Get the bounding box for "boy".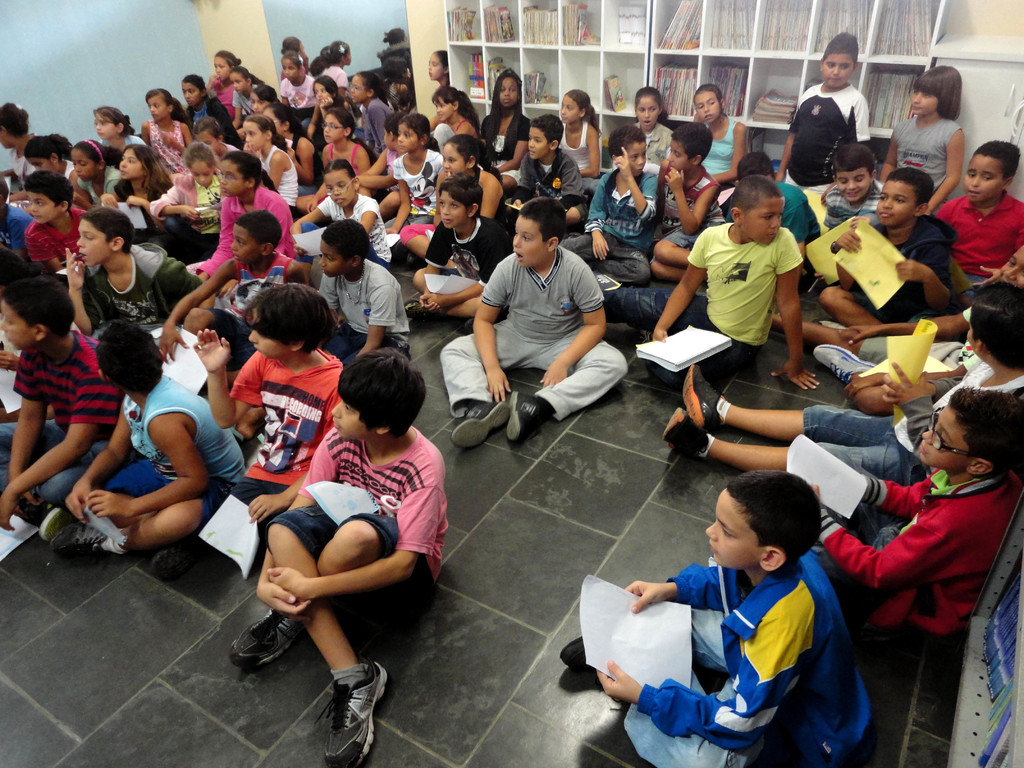
bbox=[605, 471, 877, 751].
